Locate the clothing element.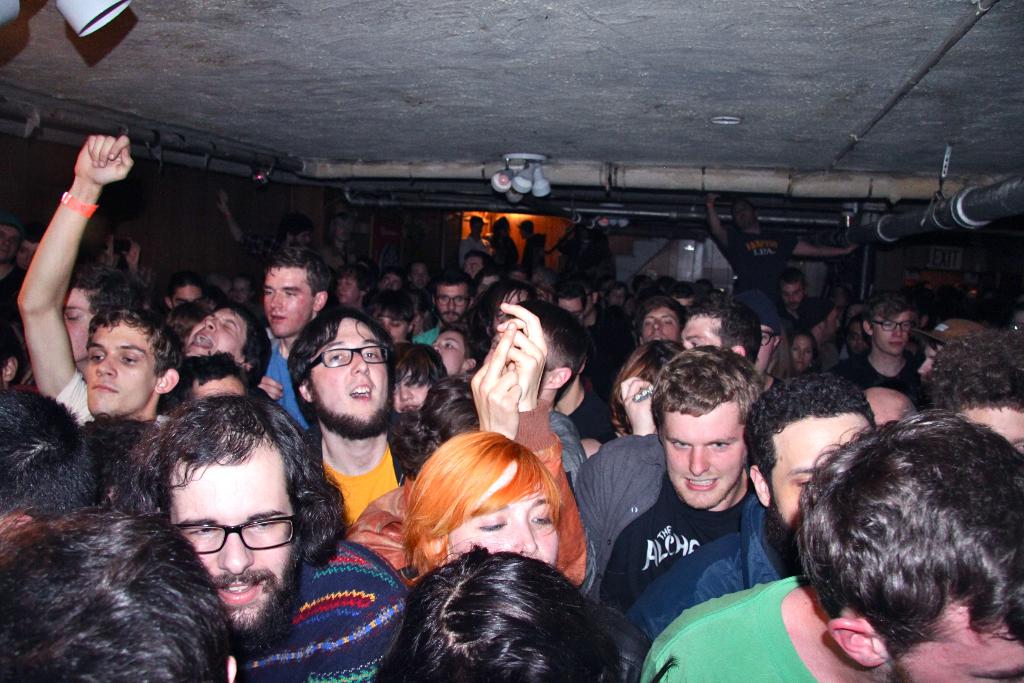
Element bbox: region(630, 498, 776, 646).
